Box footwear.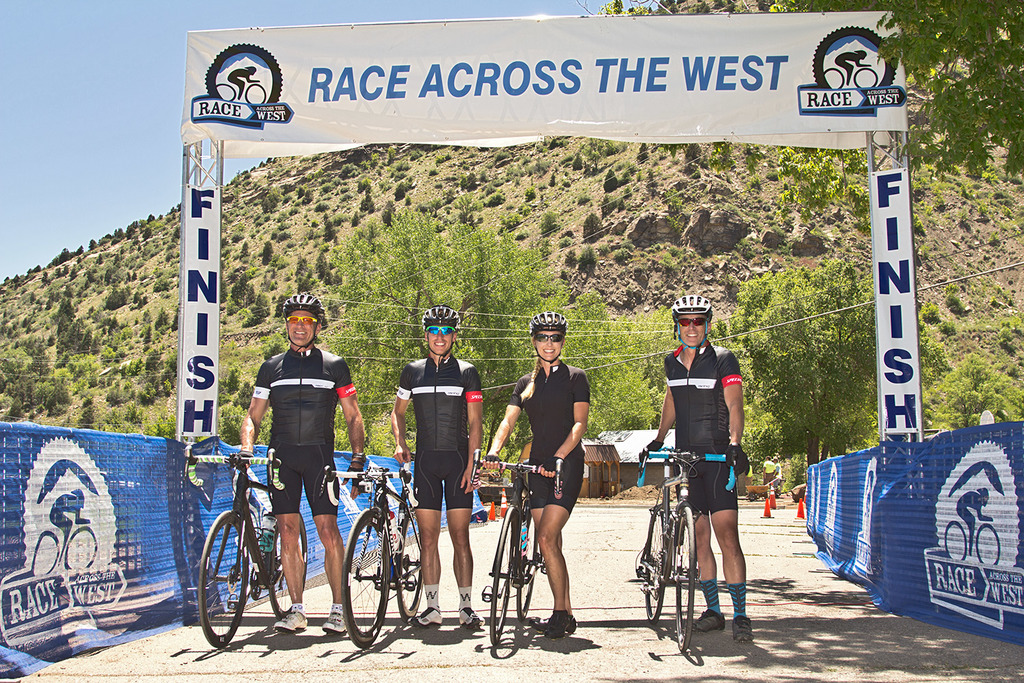
rect(730, 612, 753, 645).
